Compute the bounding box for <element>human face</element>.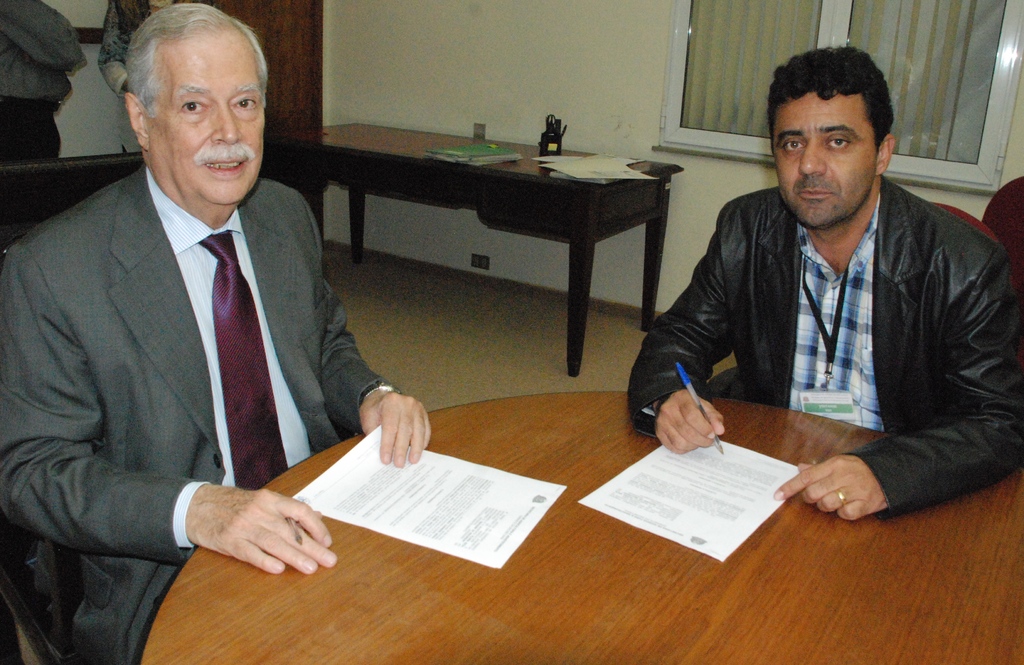
region(771, 90, 878, 232).
